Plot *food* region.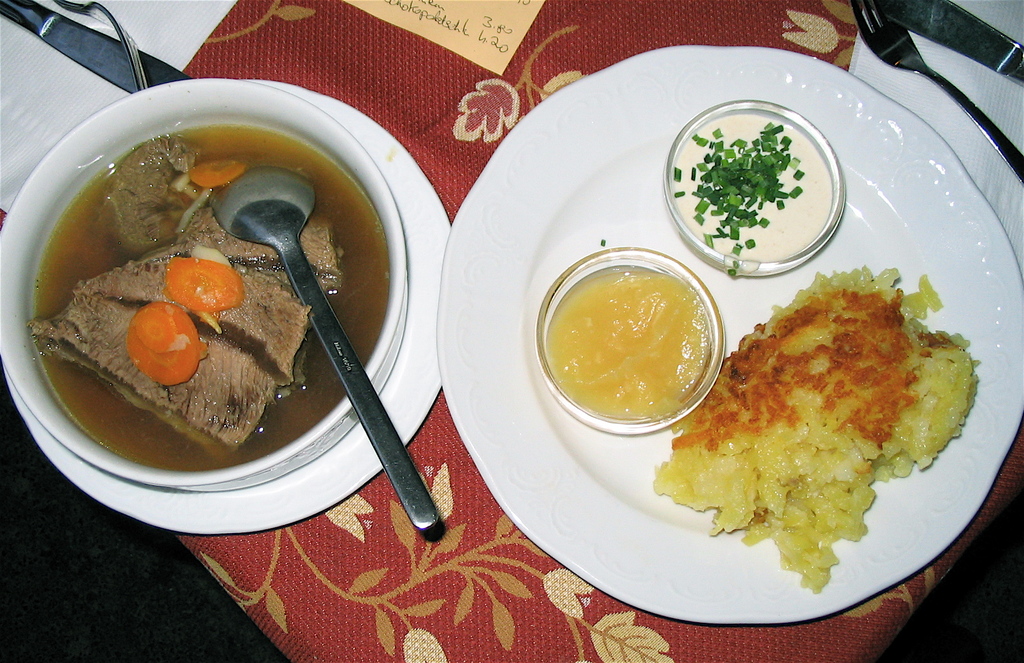
Plotted at <box>669,112,833,281</box>.
